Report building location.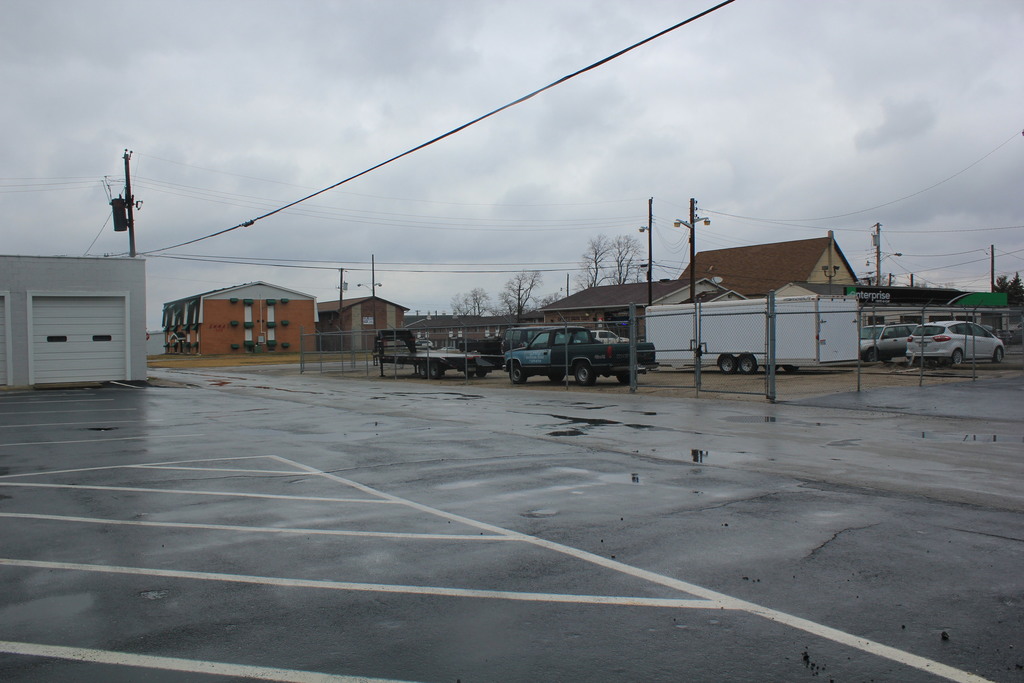
Report: <box>674,234,859,298</box>.
